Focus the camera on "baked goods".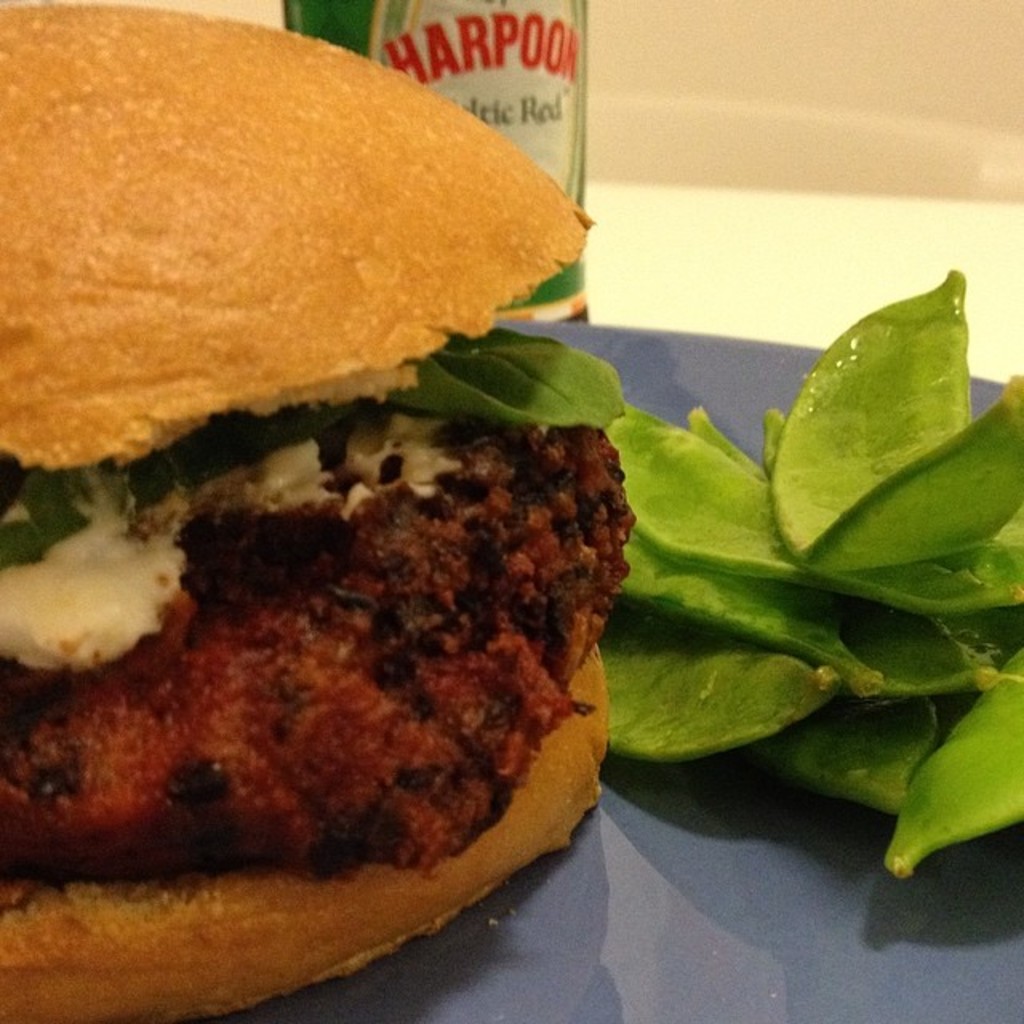
Focus region: 0/0/638/1022.
